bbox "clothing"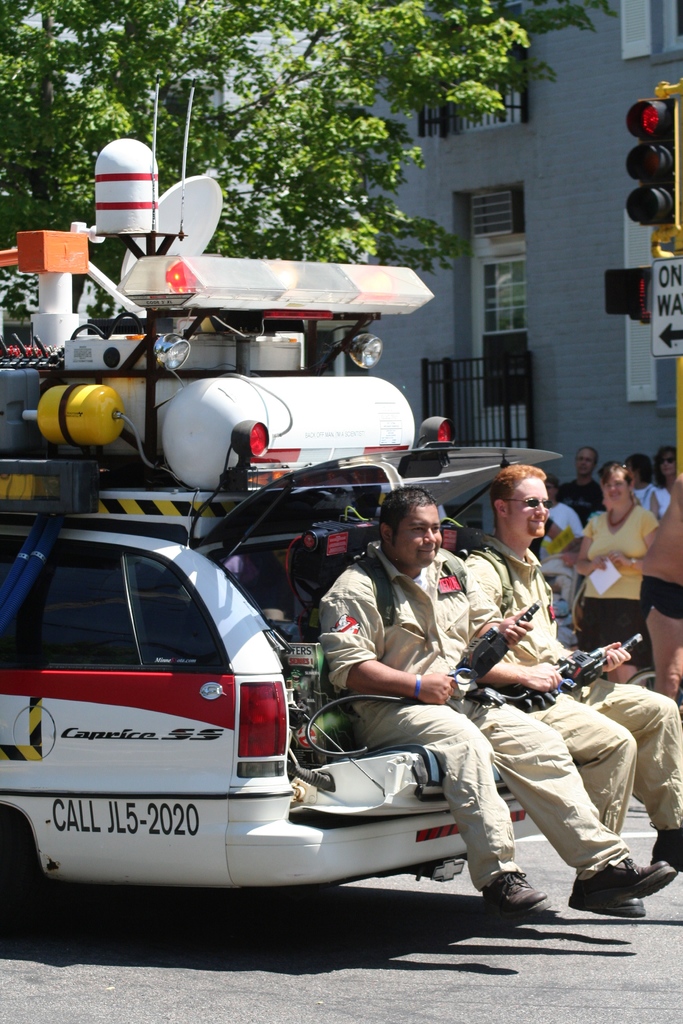
detection(318, 549, 513, 703)
